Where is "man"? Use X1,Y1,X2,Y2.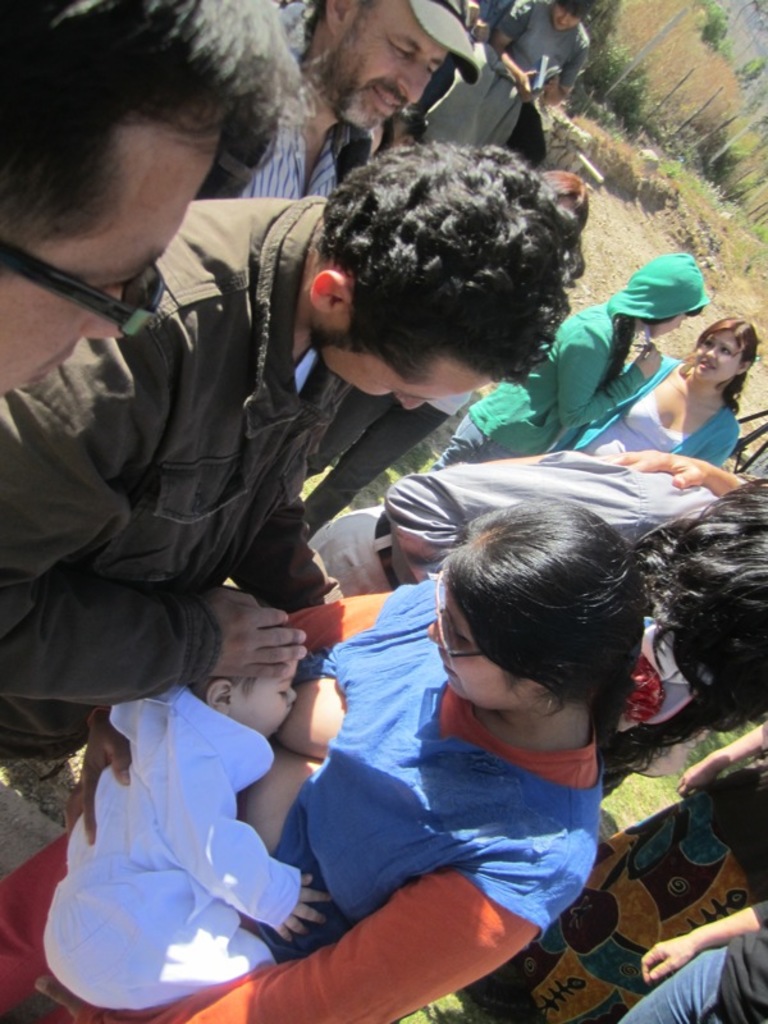
490,0,593,172.
